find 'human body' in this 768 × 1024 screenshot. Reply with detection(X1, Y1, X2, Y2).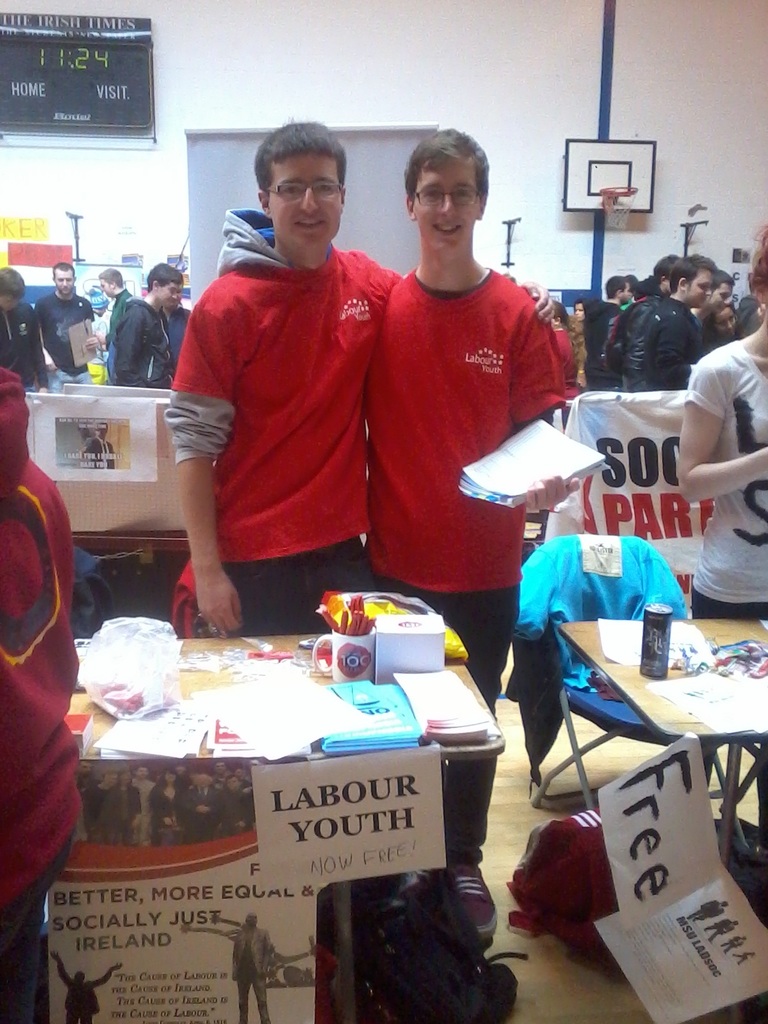
detection(111, 254, 177, 382).
